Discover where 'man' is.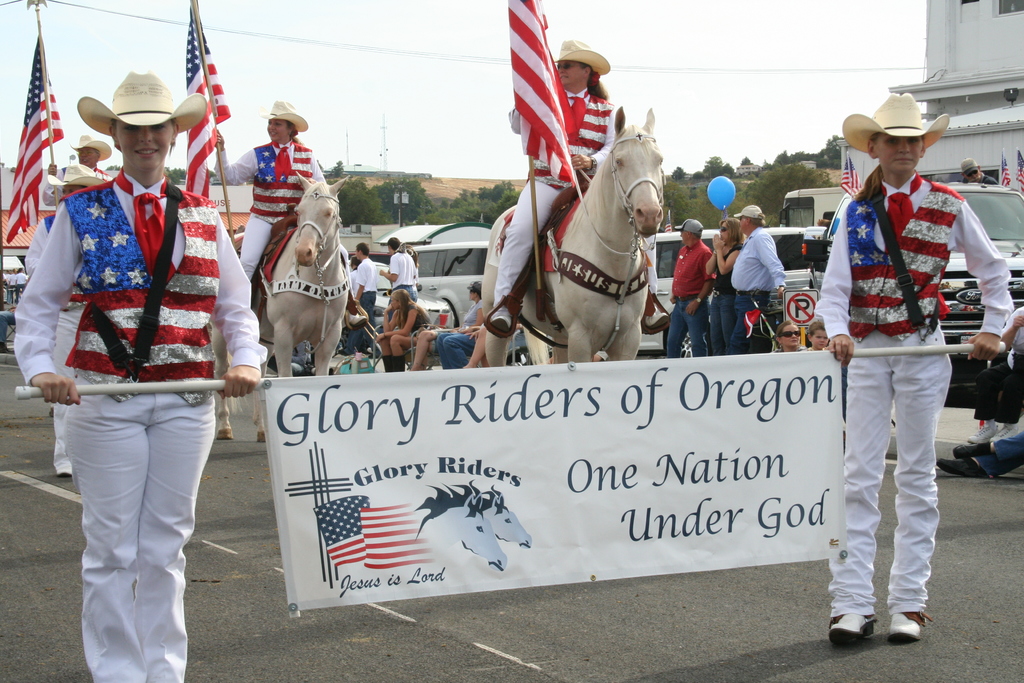
Discovered at box(723, 202, 787, 356).
